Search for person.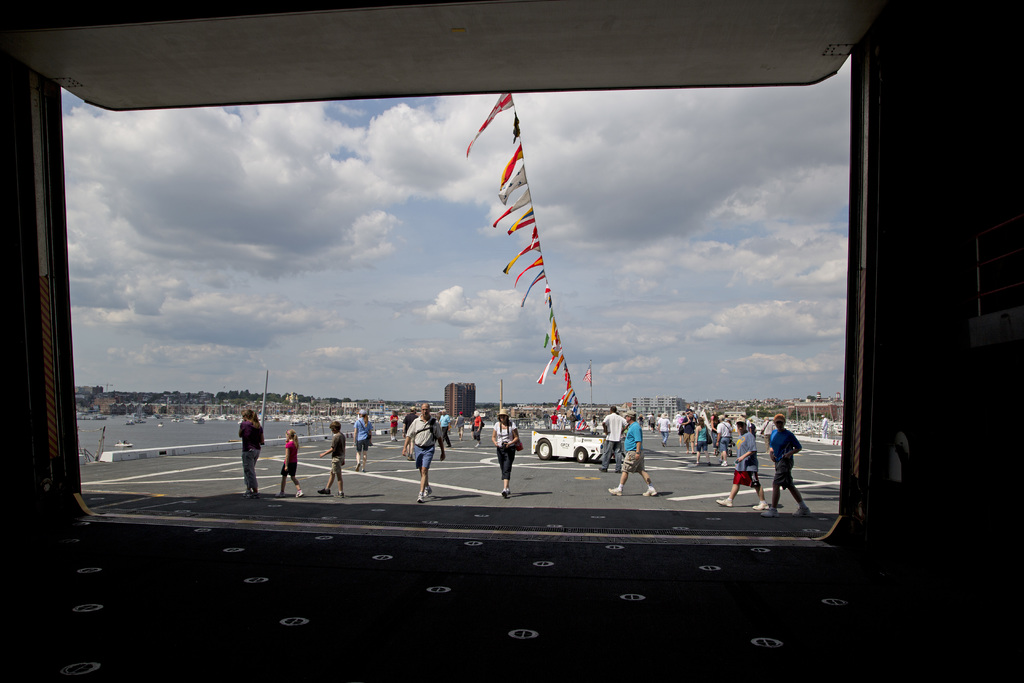
Found at pyautogui.locateOnScreen(401, 407, 417, 456).
